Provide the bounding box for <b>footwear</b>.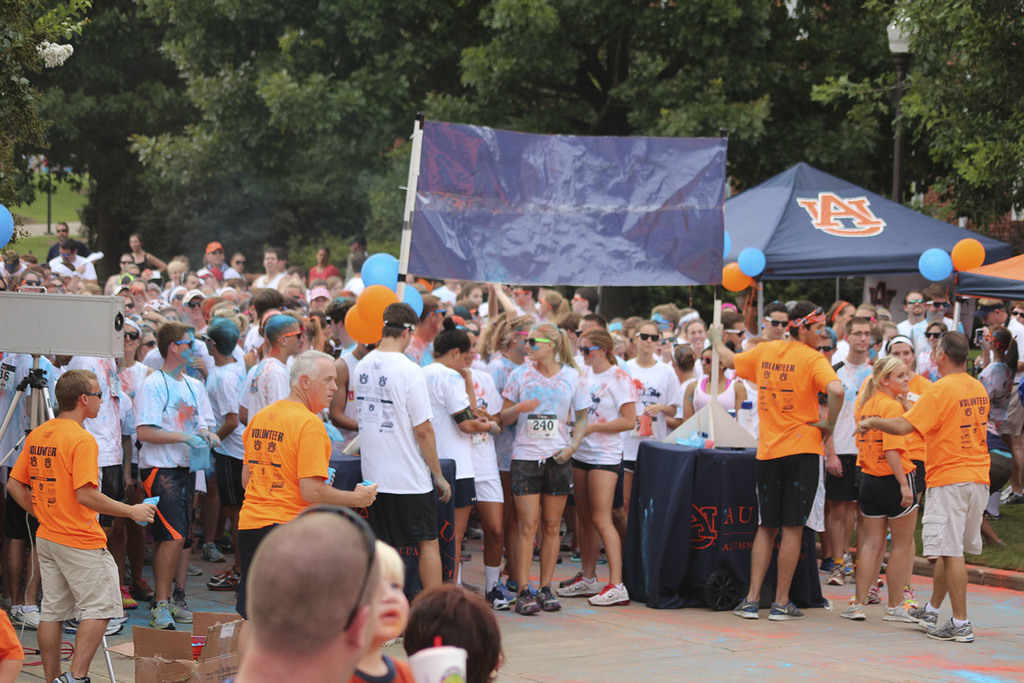
{"x1": 515, "y1": 593, "x2": 534, "y2": 614}.
